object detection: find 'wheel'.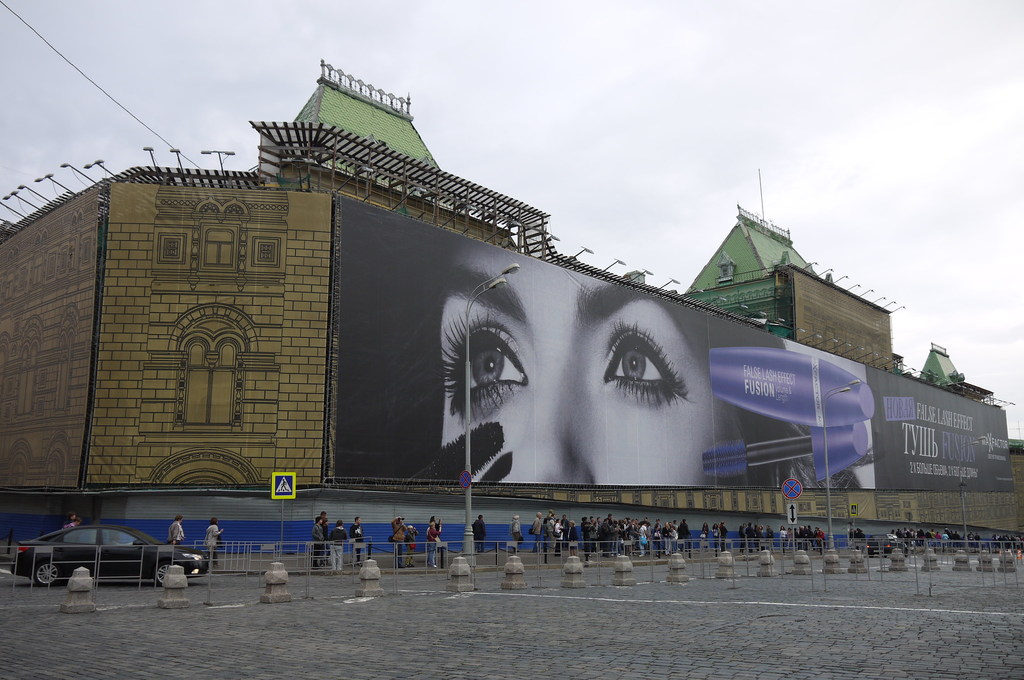
x1=157 y1=562 x2=173 y2=587.
